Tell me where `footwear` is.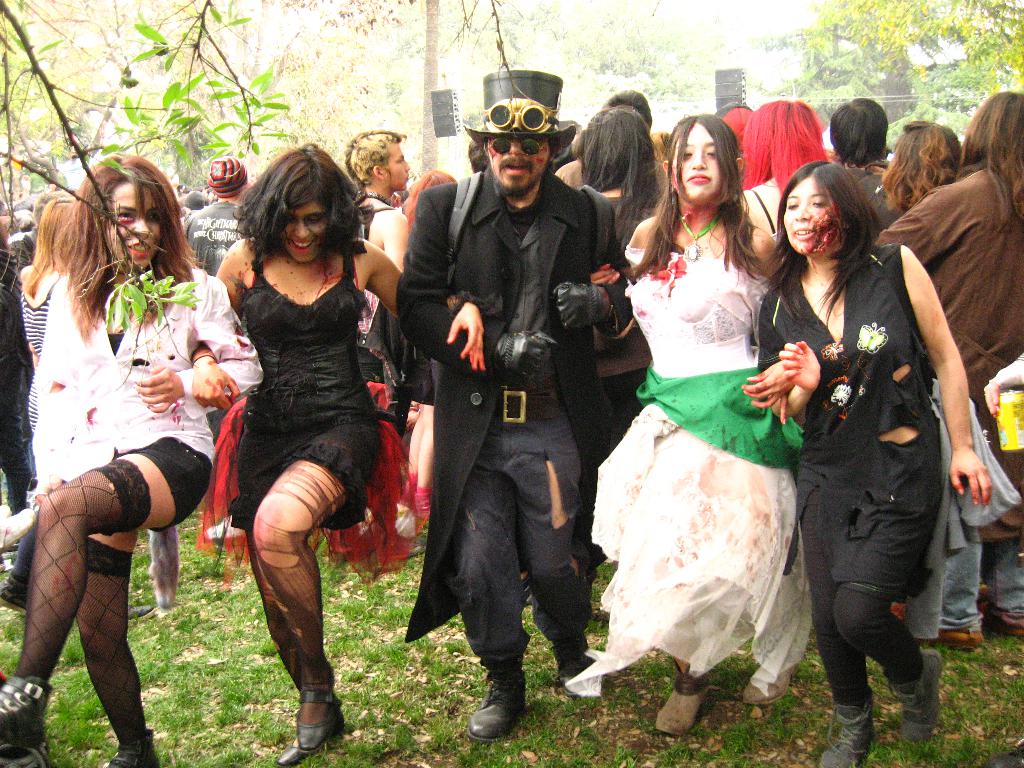
`footwear` is at crop(548, 638, 594, 698).
